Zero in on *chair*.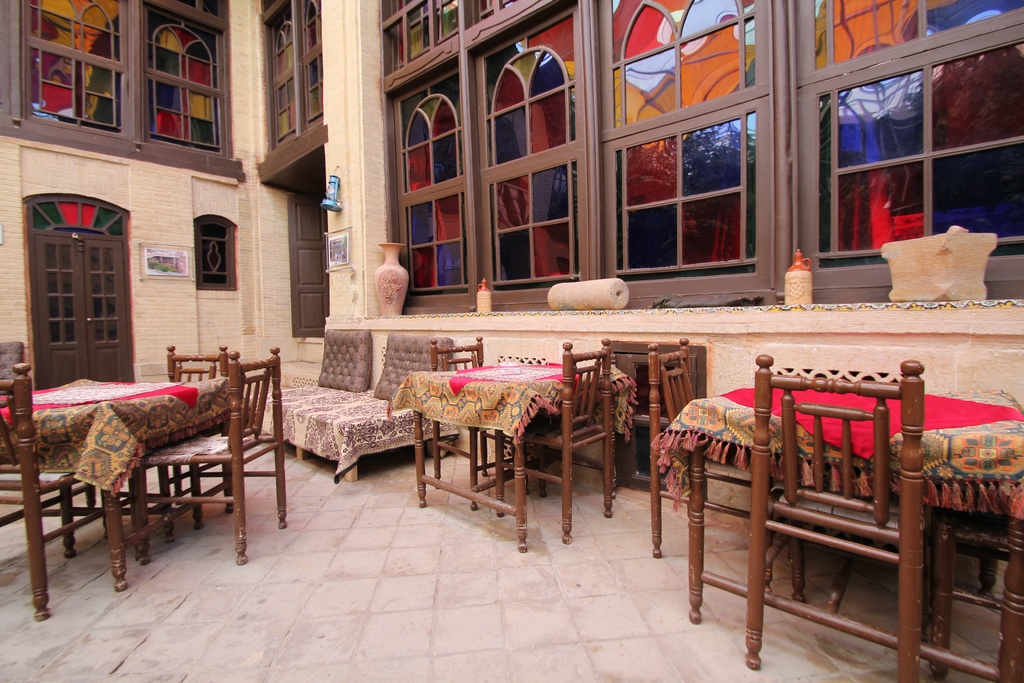
Zeroed in: box(430, 332, 532, 512).
